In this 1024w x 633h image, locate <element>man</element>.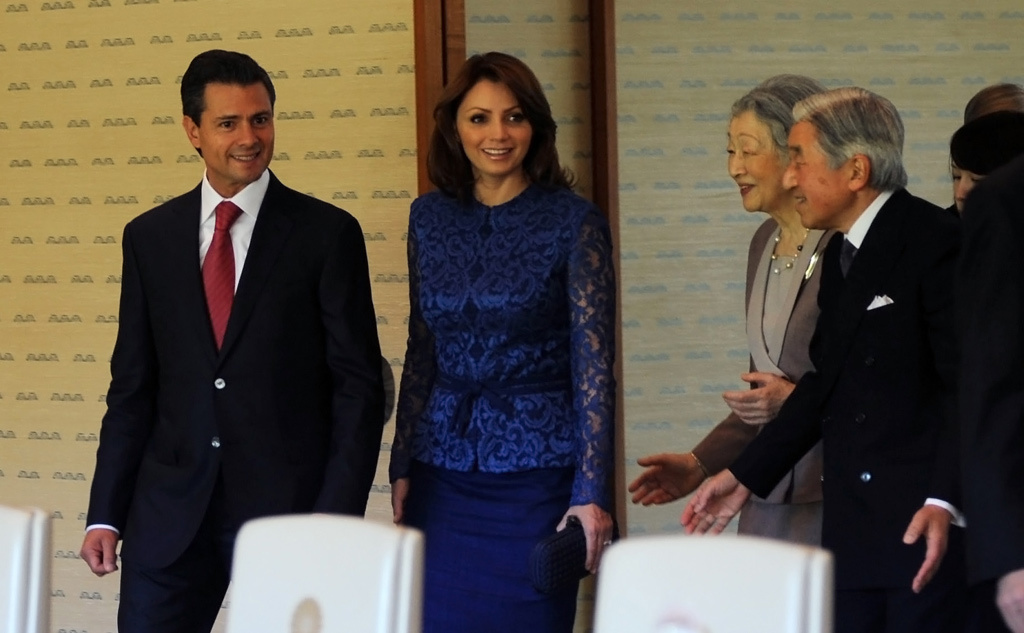
Bounding box: (left=79, top=39, right=392, bottom=632).
